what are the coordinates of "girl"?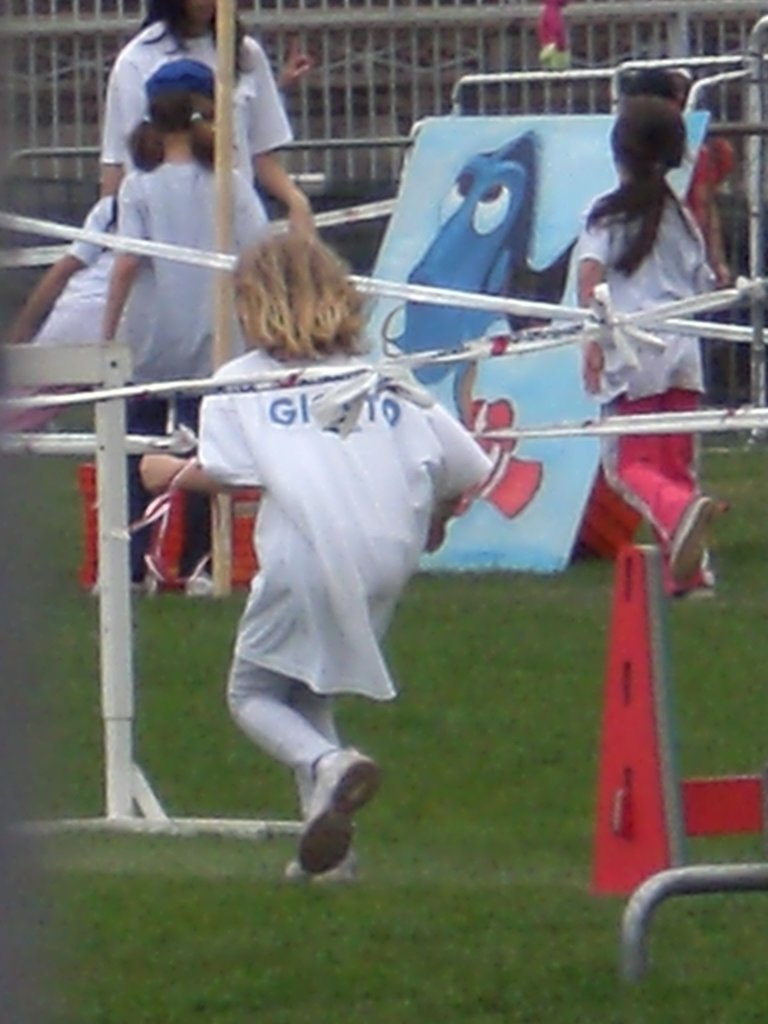
141/230/500/872.
